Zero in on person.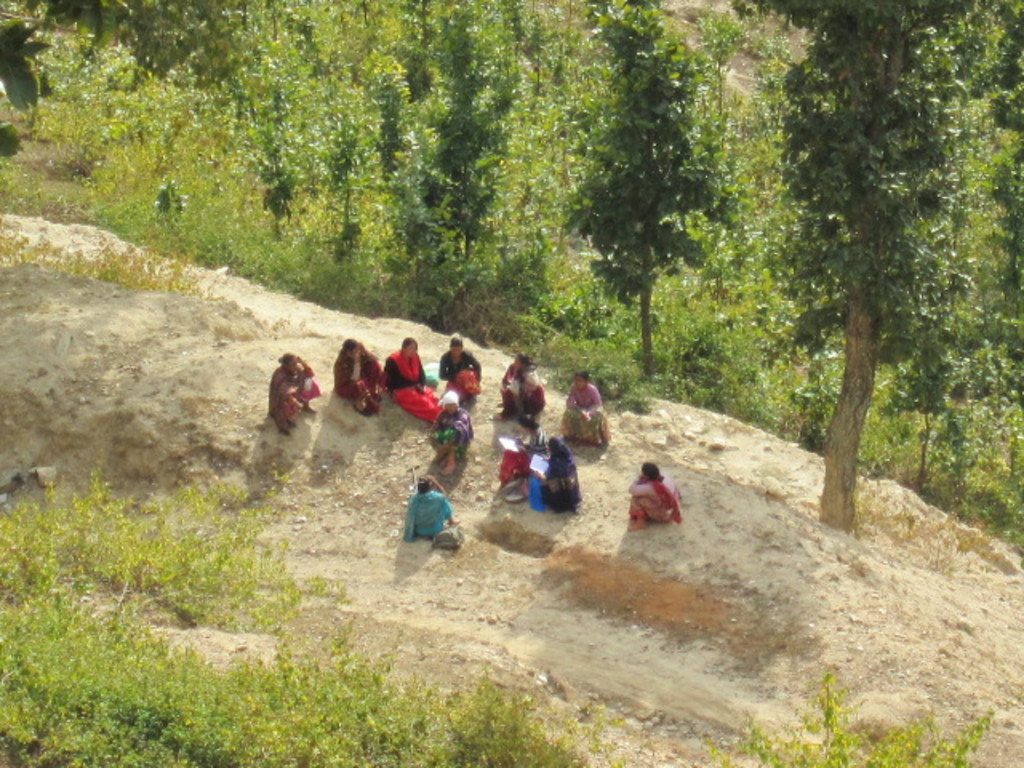
Zeroed in: detection(437, 334, 482, 395).
